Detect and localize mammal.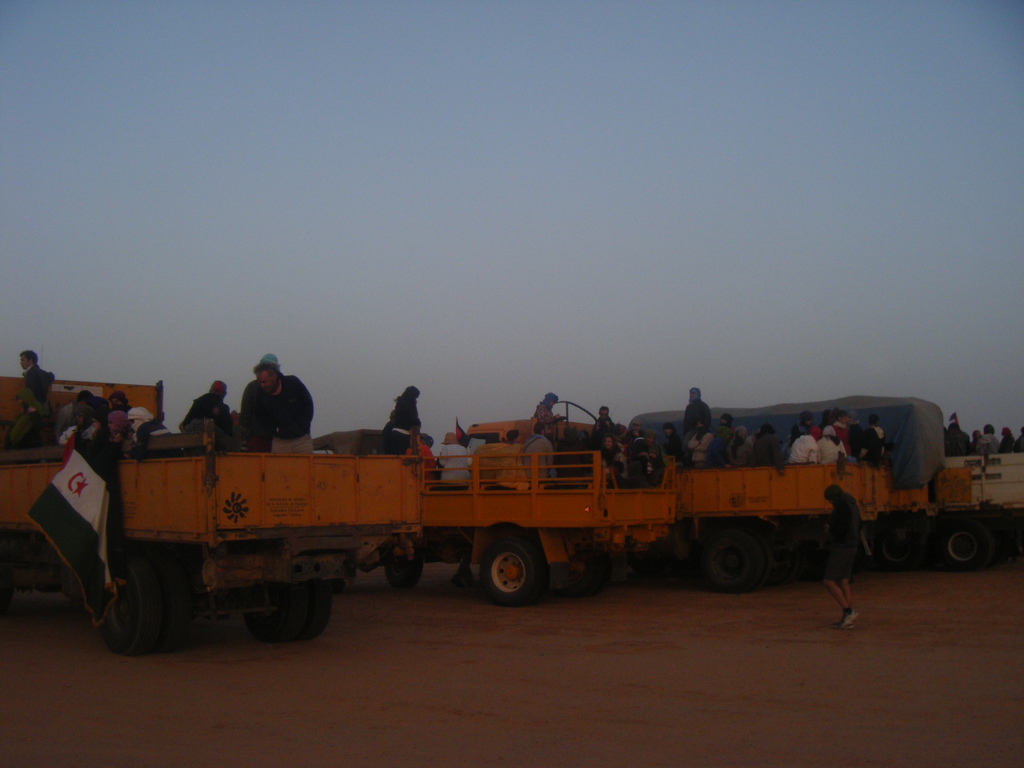
Localized at <bbox>822, 483, 876, 627</bbox>.
